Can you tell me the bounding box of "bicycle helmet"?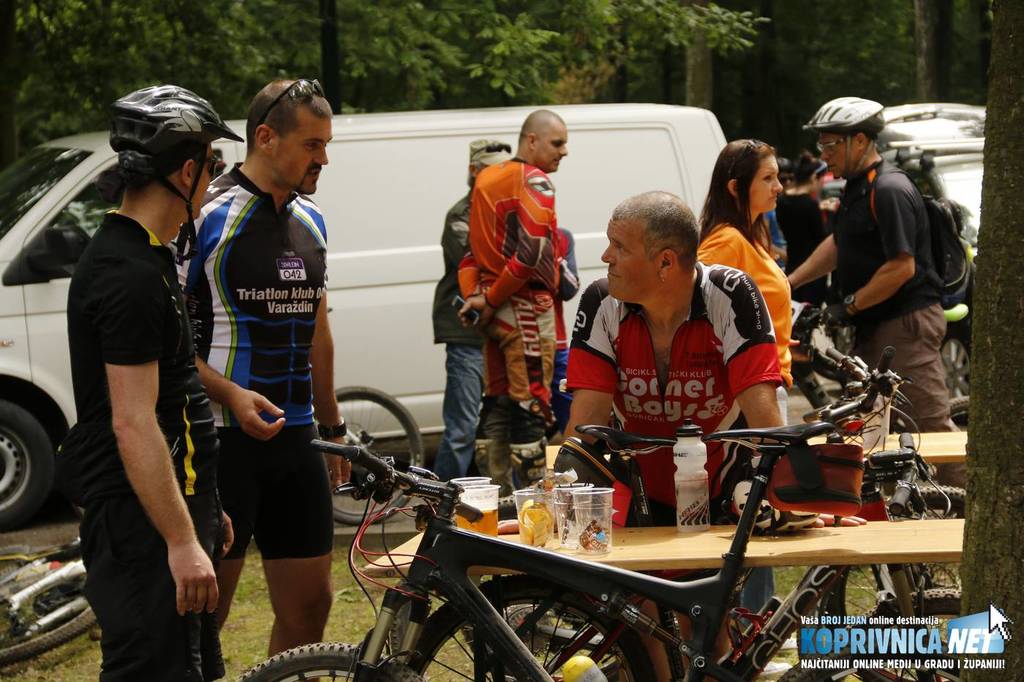
box=[113, 83, 244, 257].
